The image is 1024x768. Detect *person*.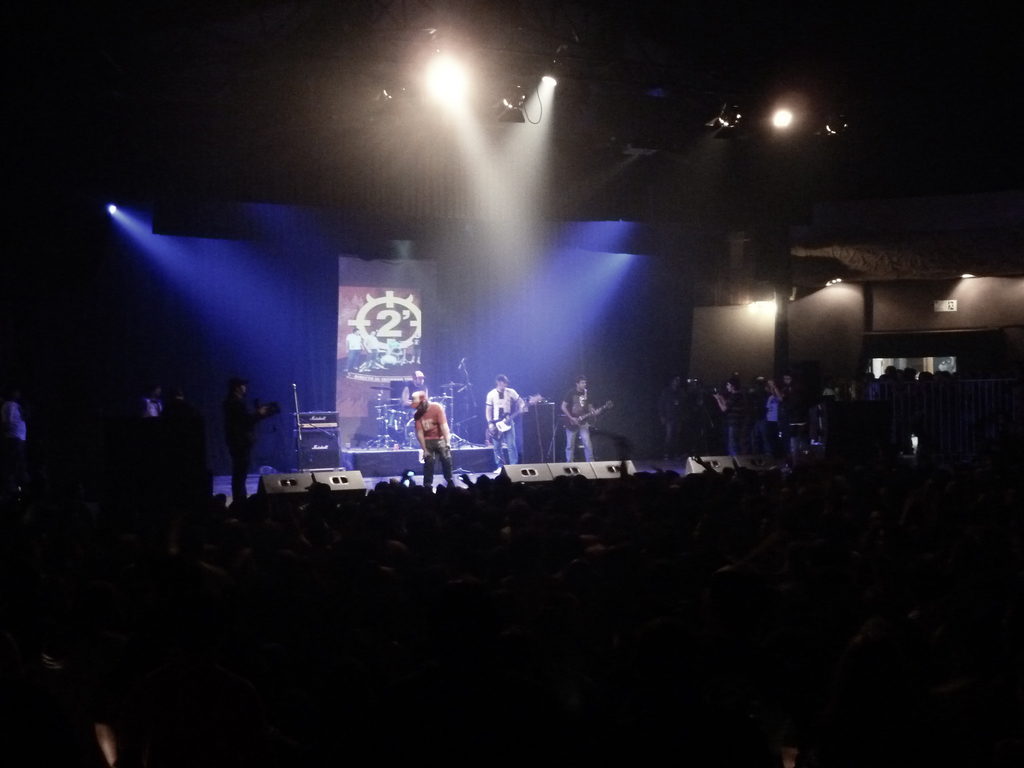
Detection: select_region(392, 374, 458, 492).
